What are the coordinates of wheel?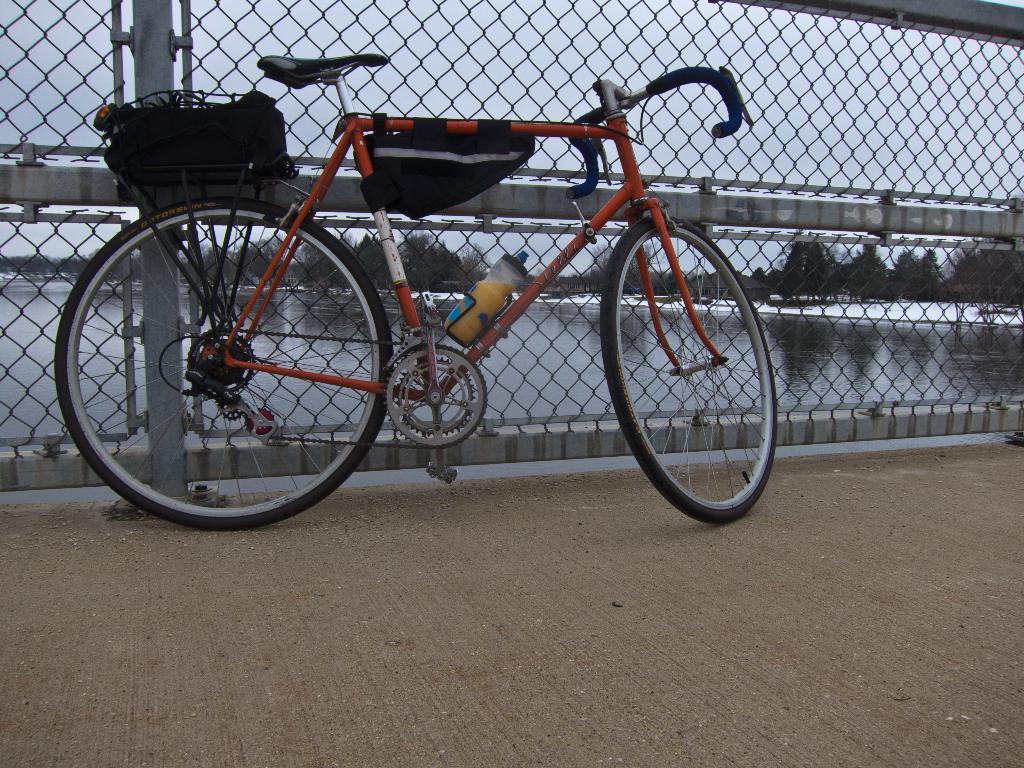
pyautogui.locateOnScreen(54, 198, 396, 532).
